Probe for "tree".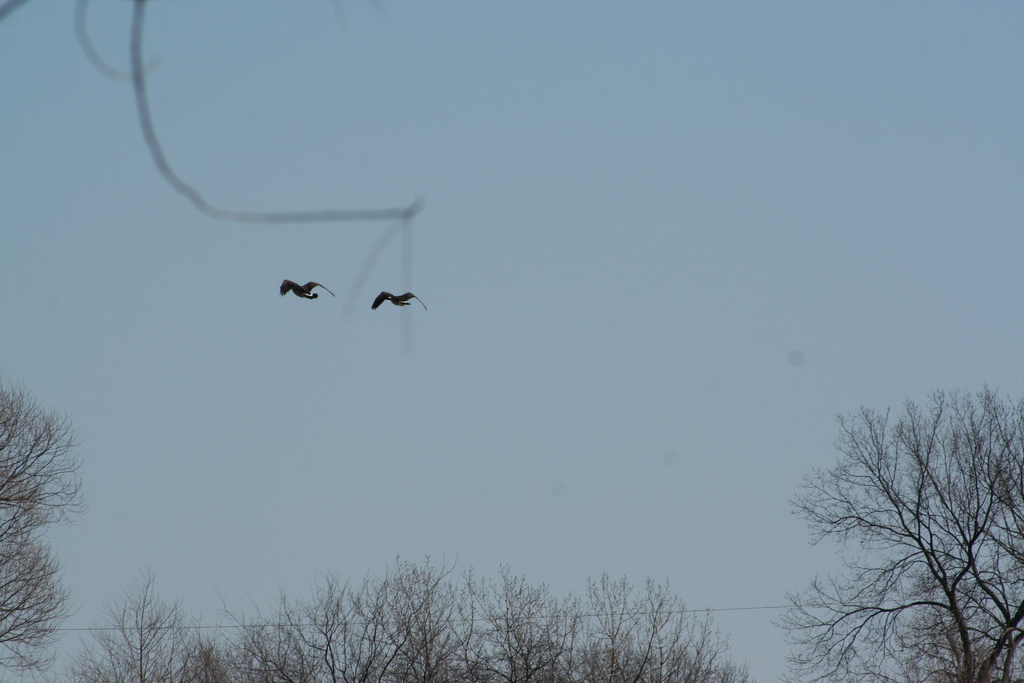
Probe result: [left=776, top=380, right=1023, bottom=682].
